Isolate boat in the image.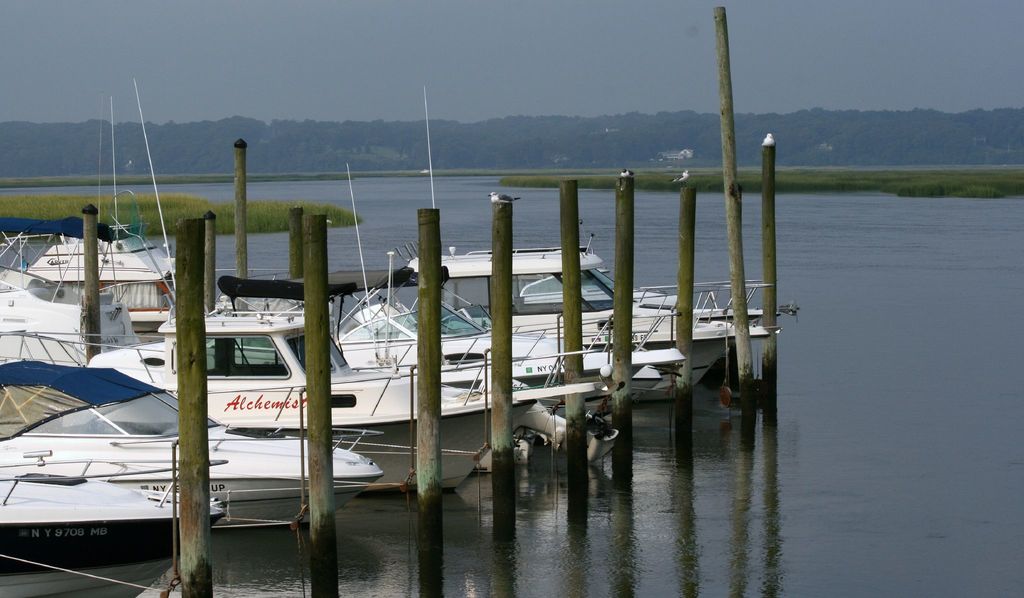
Isolated region: [left=0, top=326, right=384, bottom=559].
